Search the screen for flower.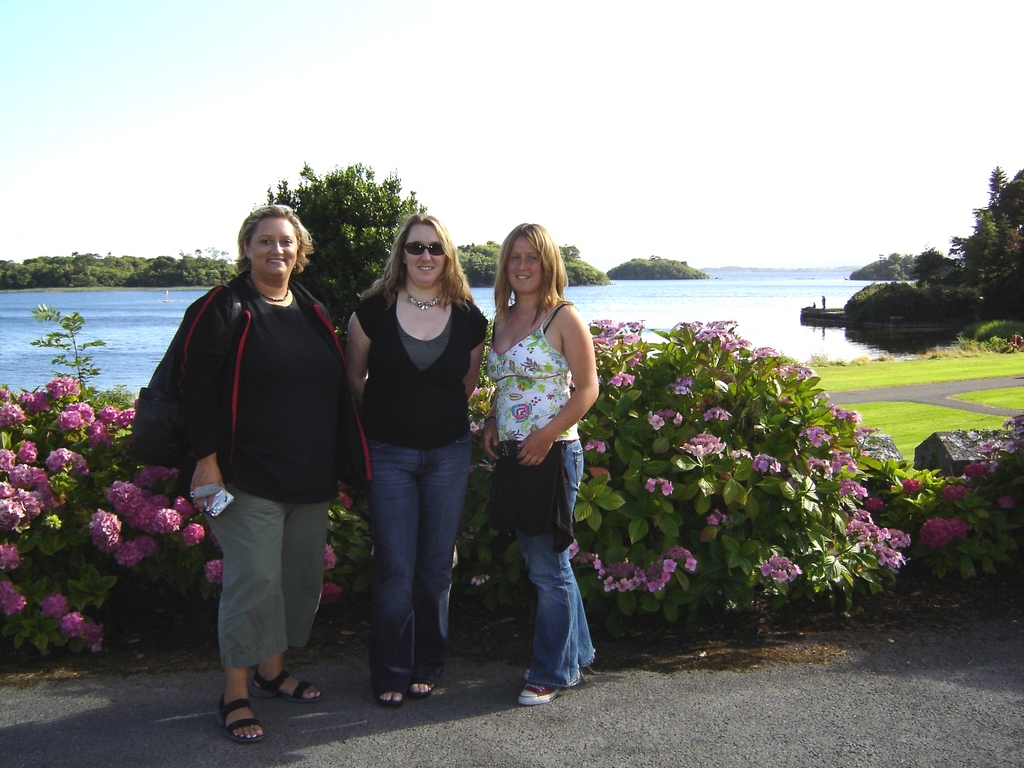
Found at 584/438/608/454.
